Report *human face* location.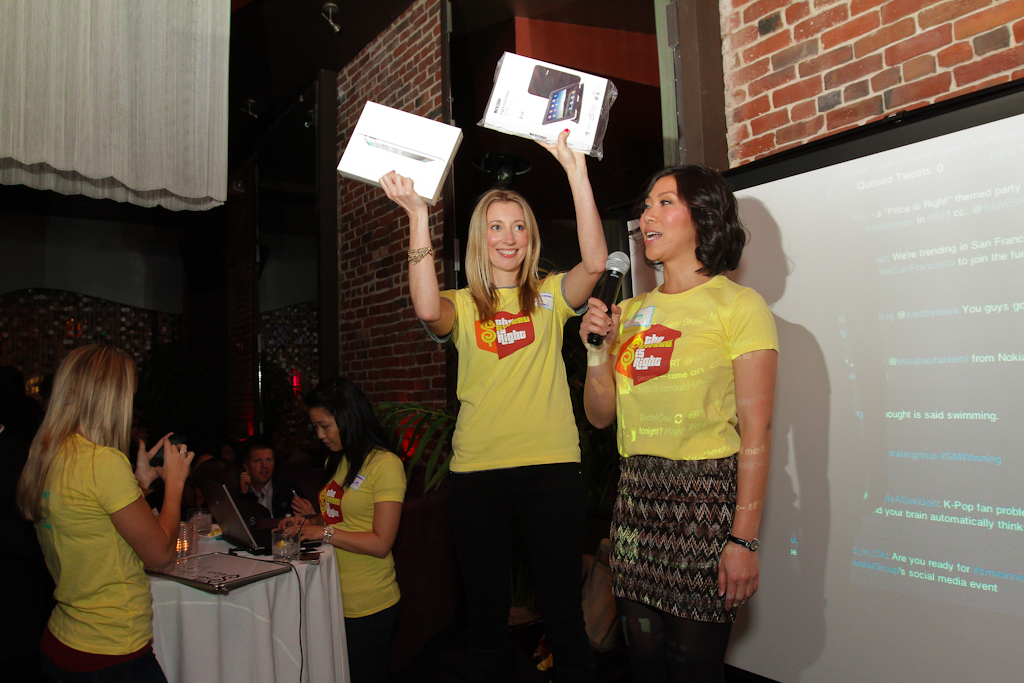
Report: rect(302, 410, 348, 453).
